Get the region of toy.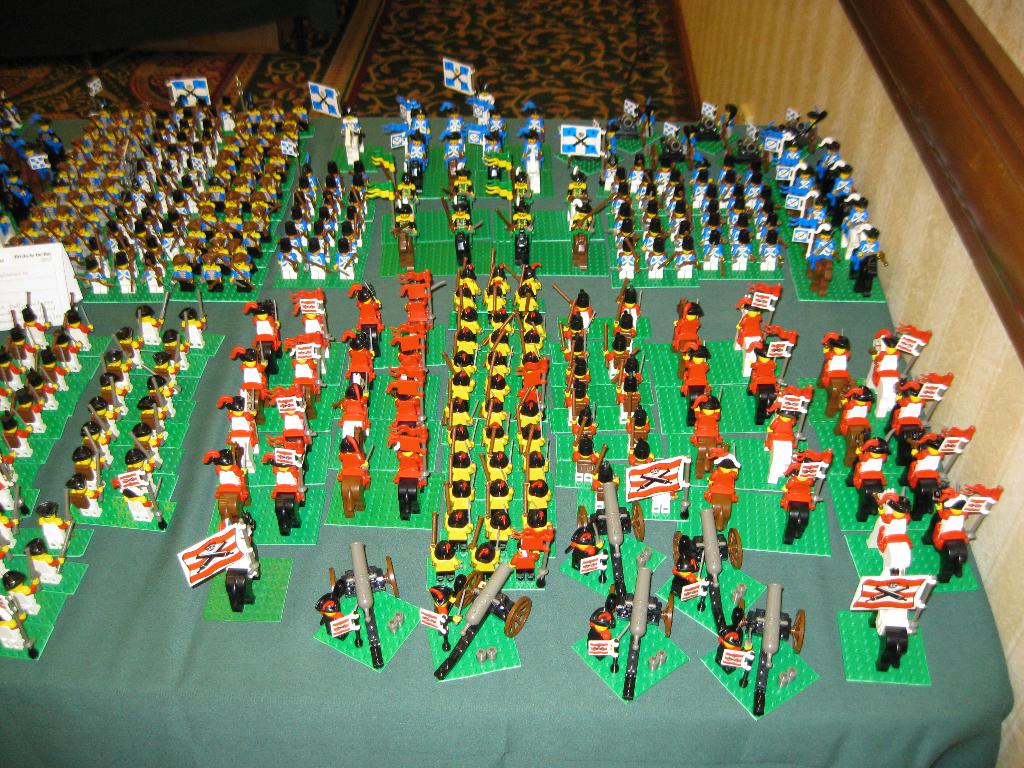
[84,201,108,234].
